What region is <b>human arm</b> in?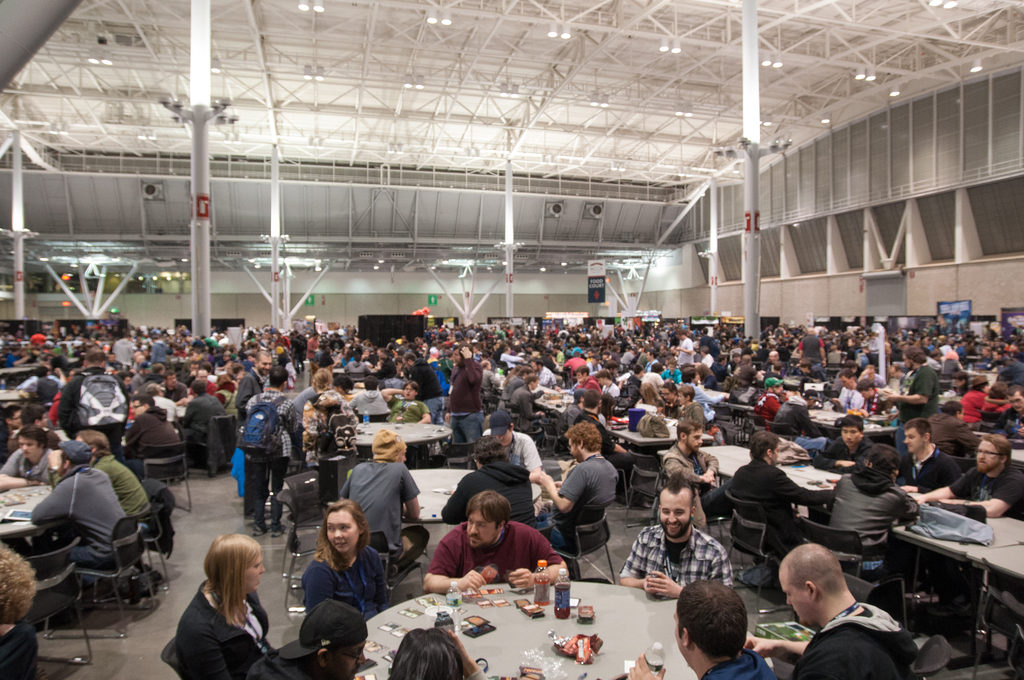
bbox=(649, 544, 735, 599).
